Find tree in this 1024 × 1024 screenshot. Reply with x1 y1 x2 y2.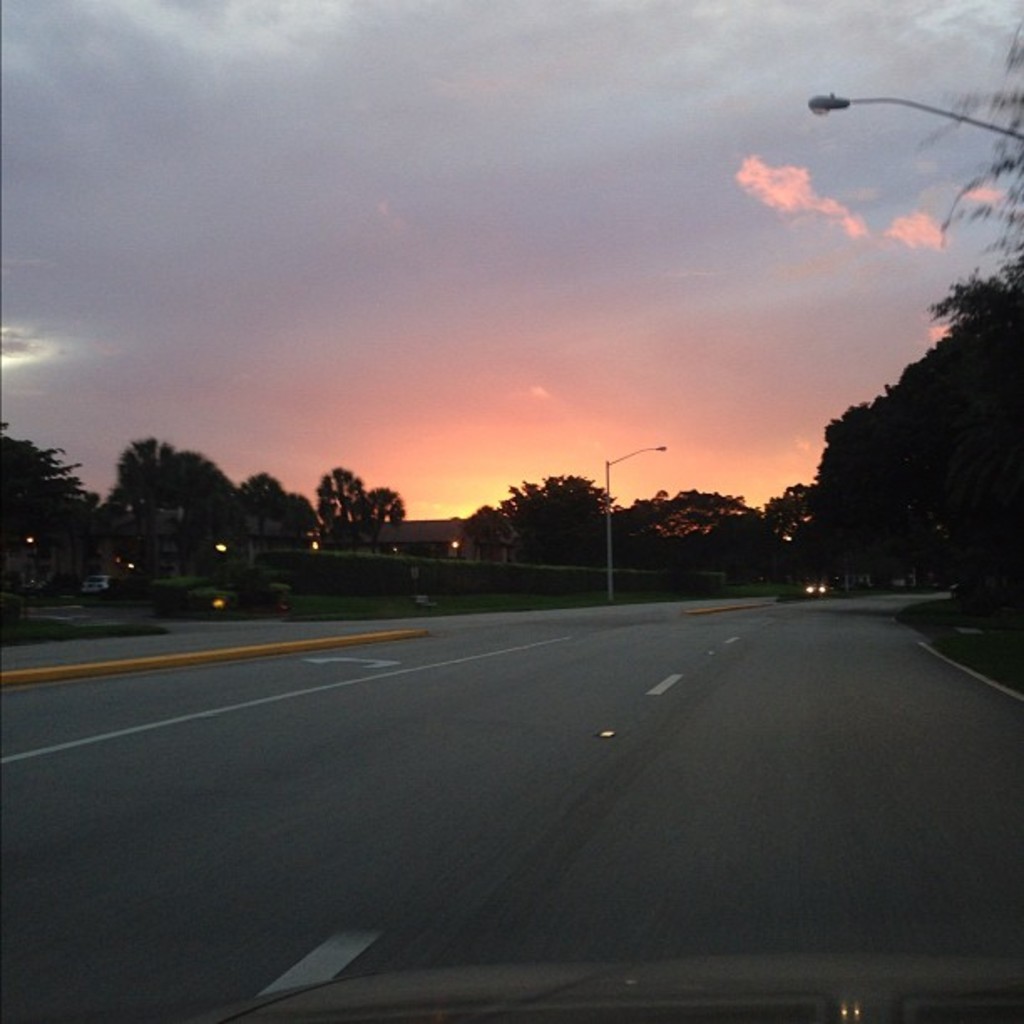
0 432 104 579.
